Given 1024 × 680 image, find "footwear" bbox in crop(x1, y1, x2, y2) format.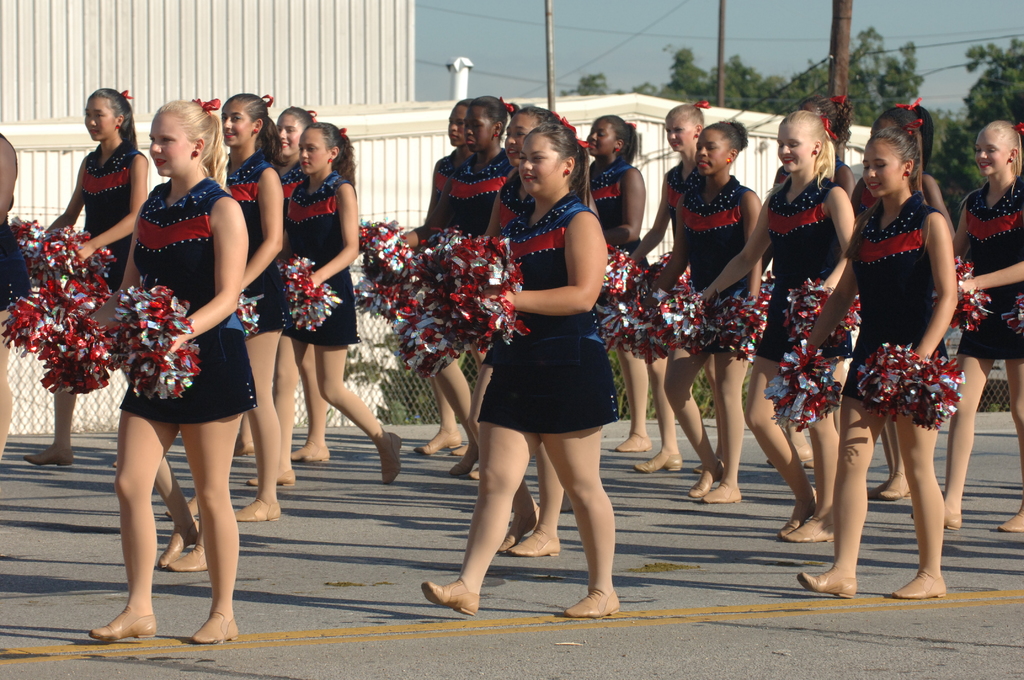
crop(234, 498, 281, 521).
